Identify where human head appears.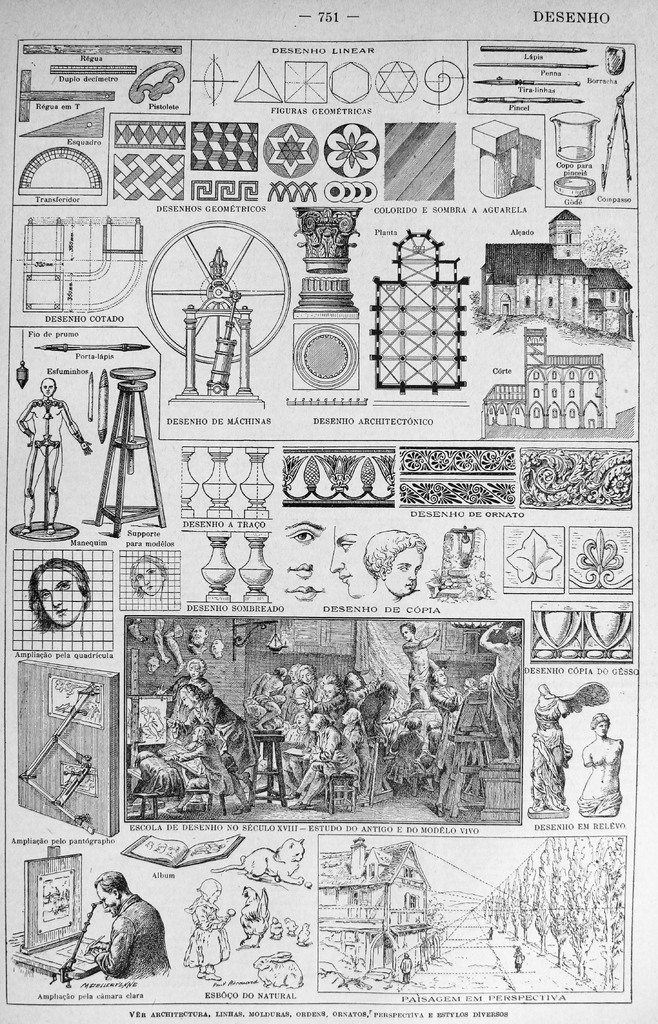
Appears at [left=429, top=669, right=449, bottom=688].
